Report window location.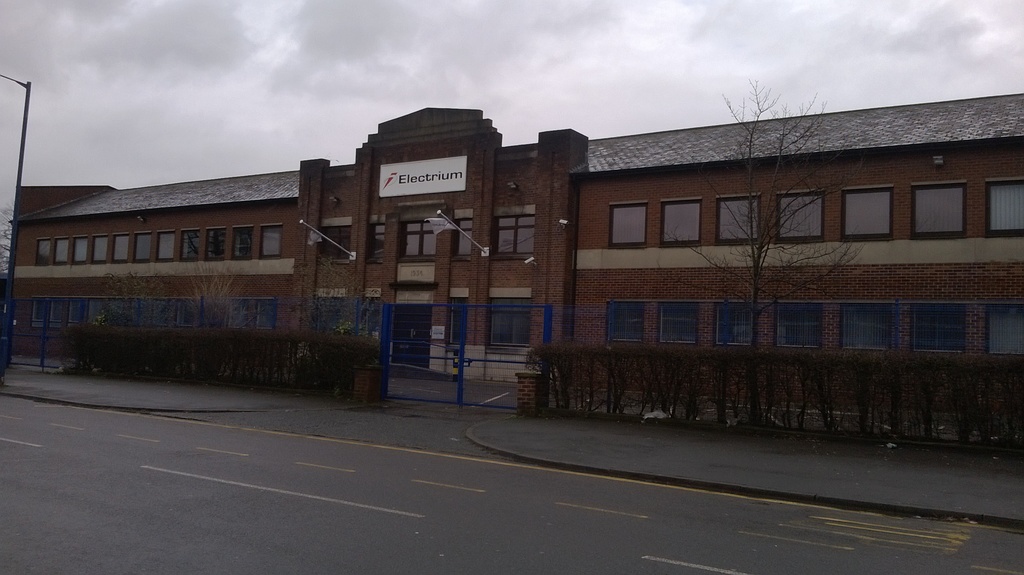
Report: rect(840, 298, 901, 355).
